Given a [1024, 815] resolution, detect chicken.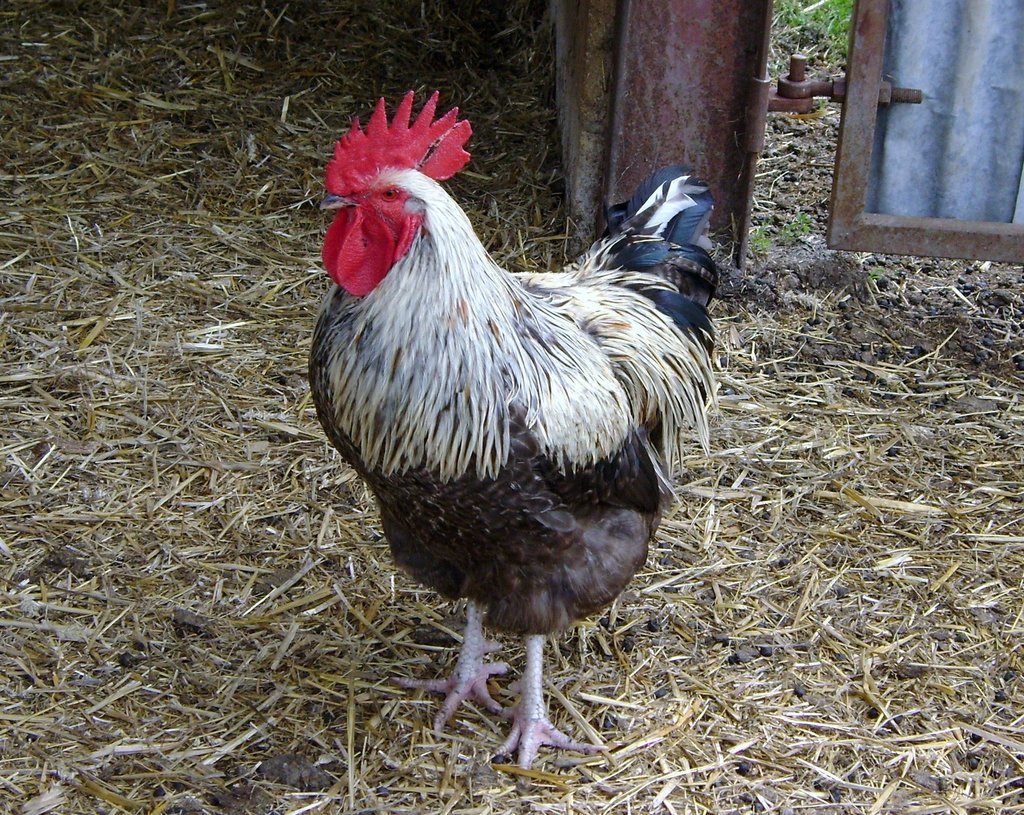
Rect(303, 91, 721, 777).
